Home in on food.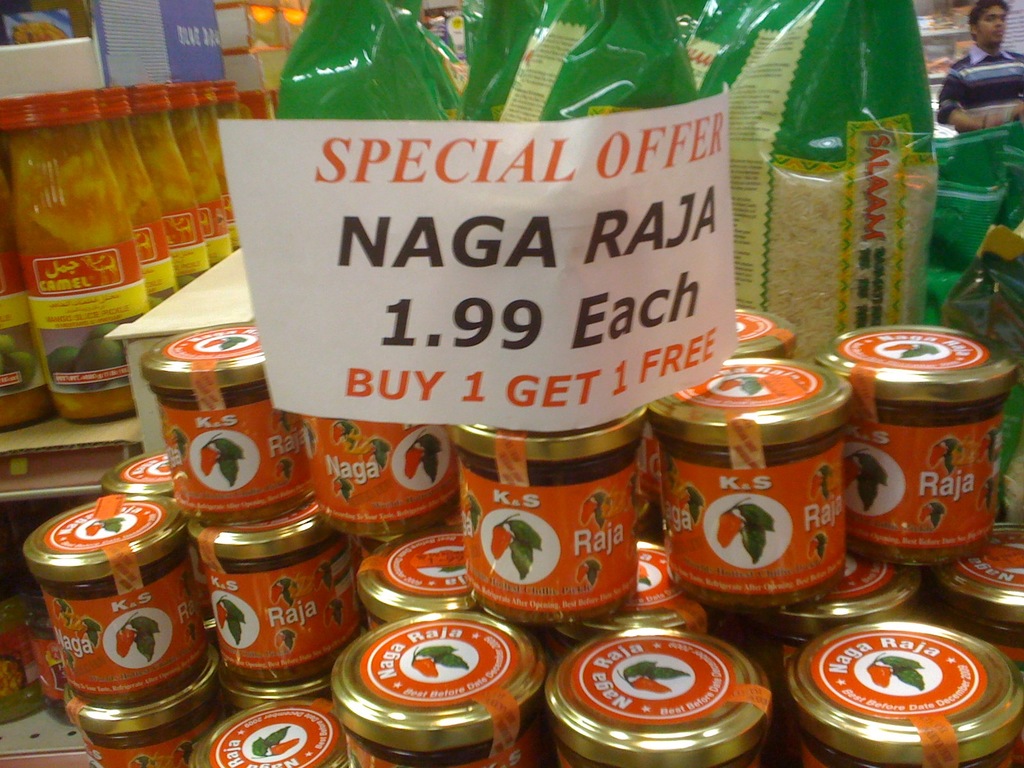
Homed in at [0, 663, 23, 689].
